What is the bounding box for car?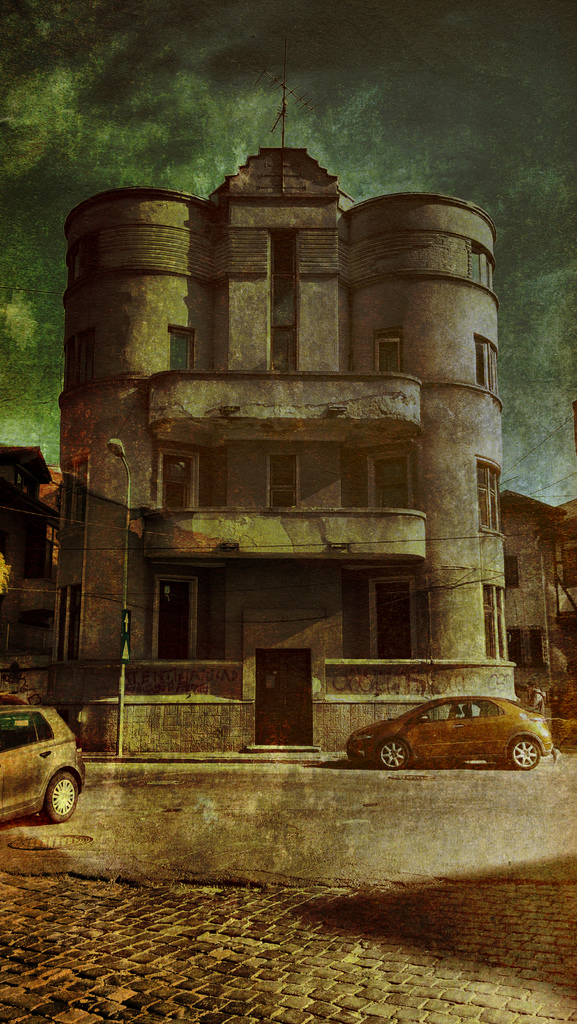
detection(0, 693, 89, 836).
